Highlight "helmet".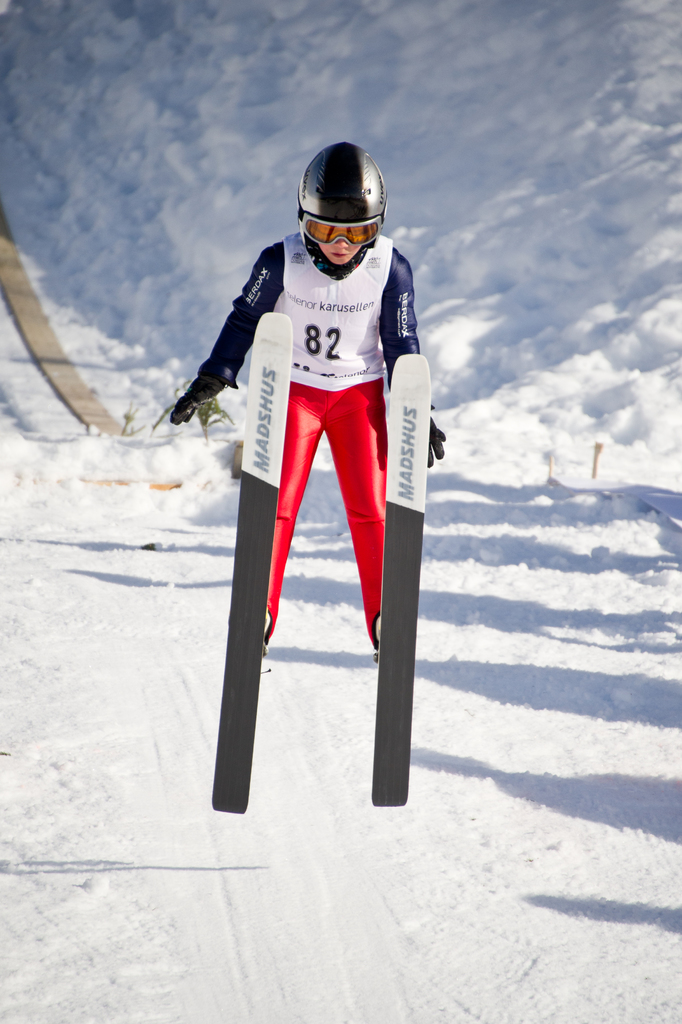
Highlighted region: pyautogui.locateOnScreen(287, 138, 388, 257).
